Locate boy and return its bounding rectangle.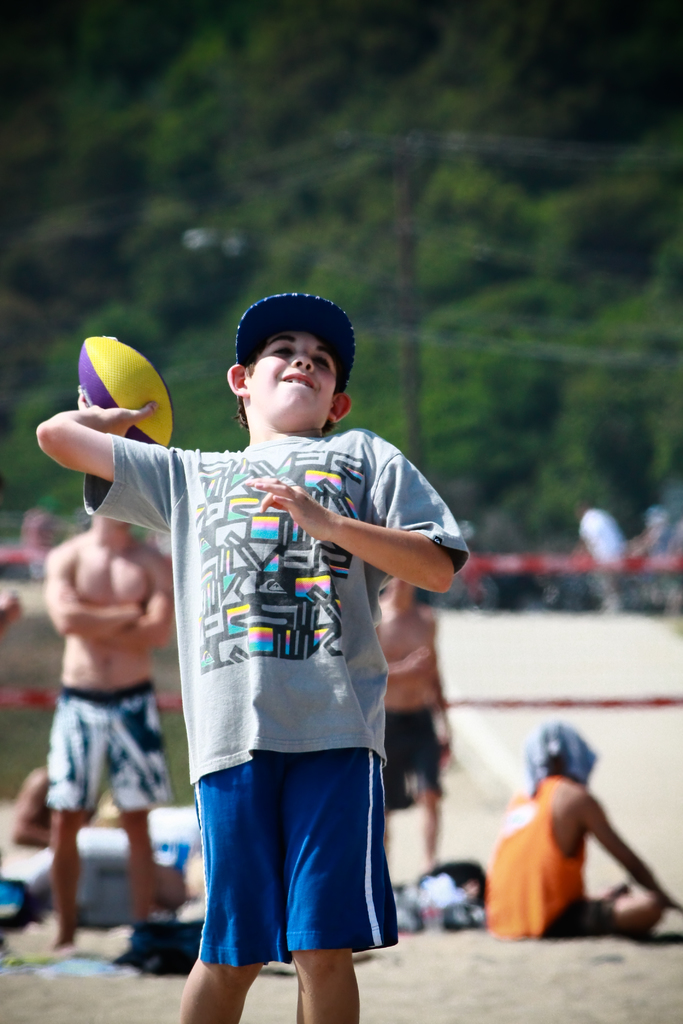
106,310,459,1001.
